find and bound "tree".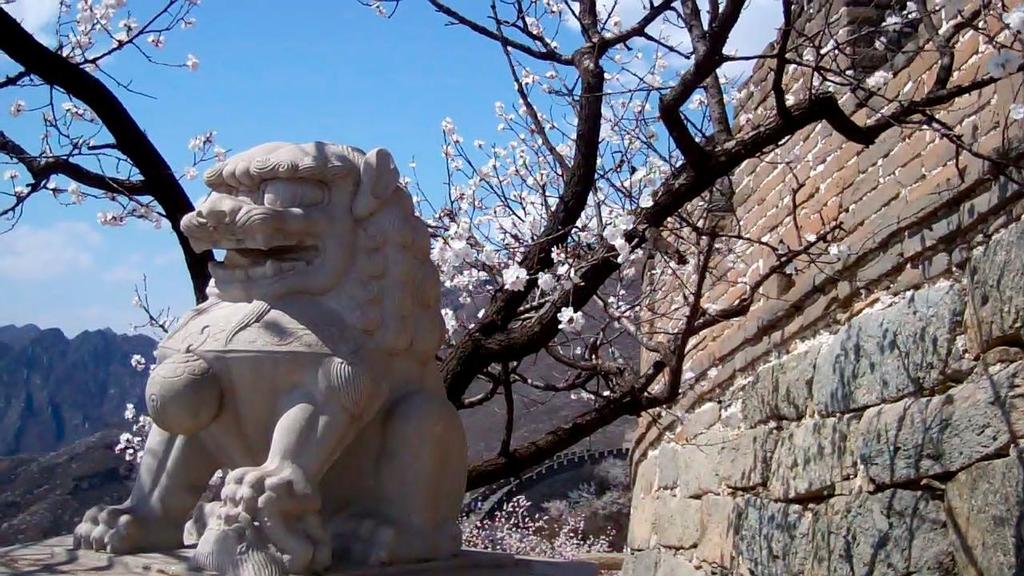
Bound: x1=0, y1=0, x2=1023, y2=502.
